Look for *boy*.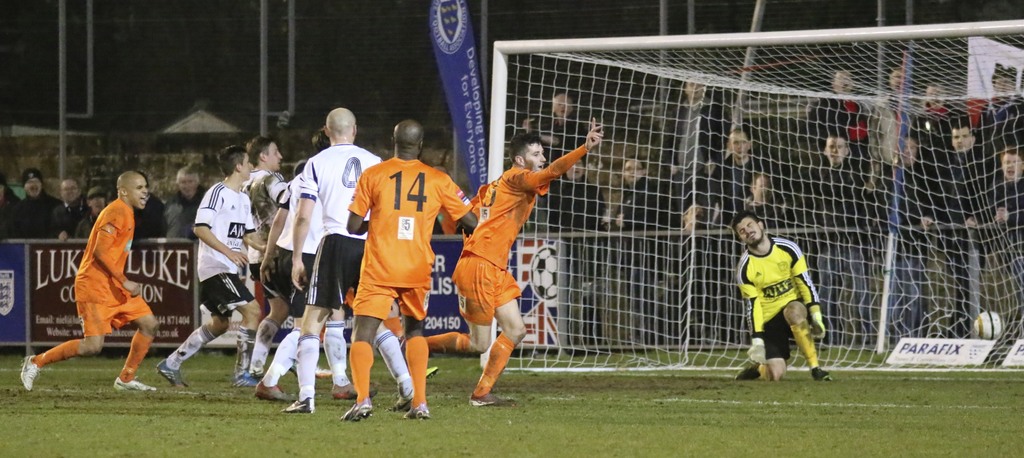
Found: <box>987,145,1023,319</box>.
